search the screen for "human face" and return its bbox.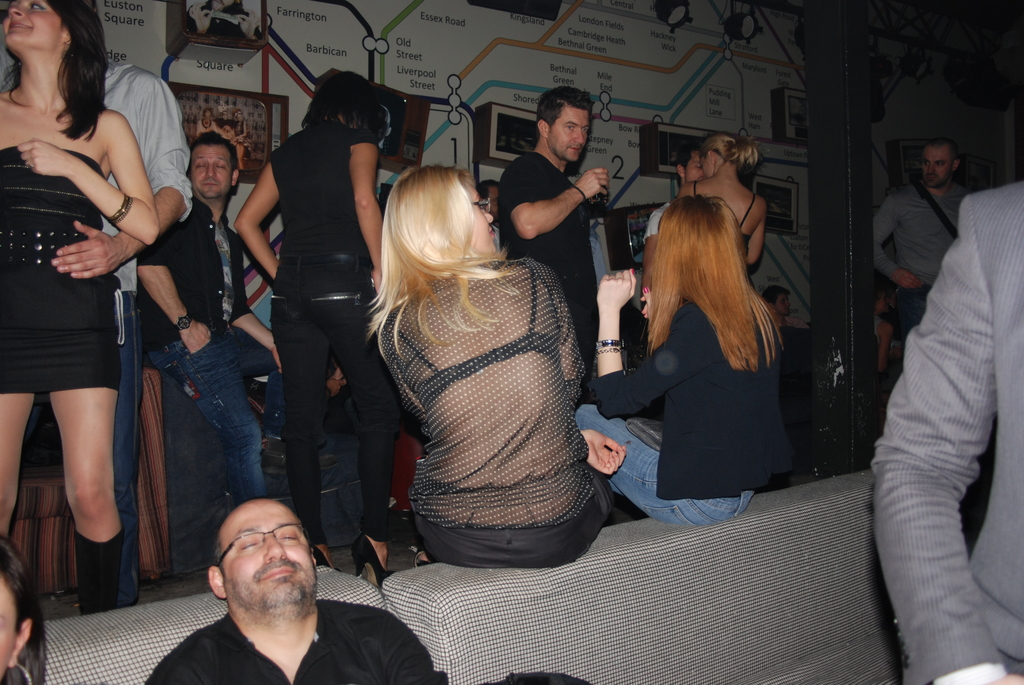
Found: select_region(687, 145, 704, 184).
